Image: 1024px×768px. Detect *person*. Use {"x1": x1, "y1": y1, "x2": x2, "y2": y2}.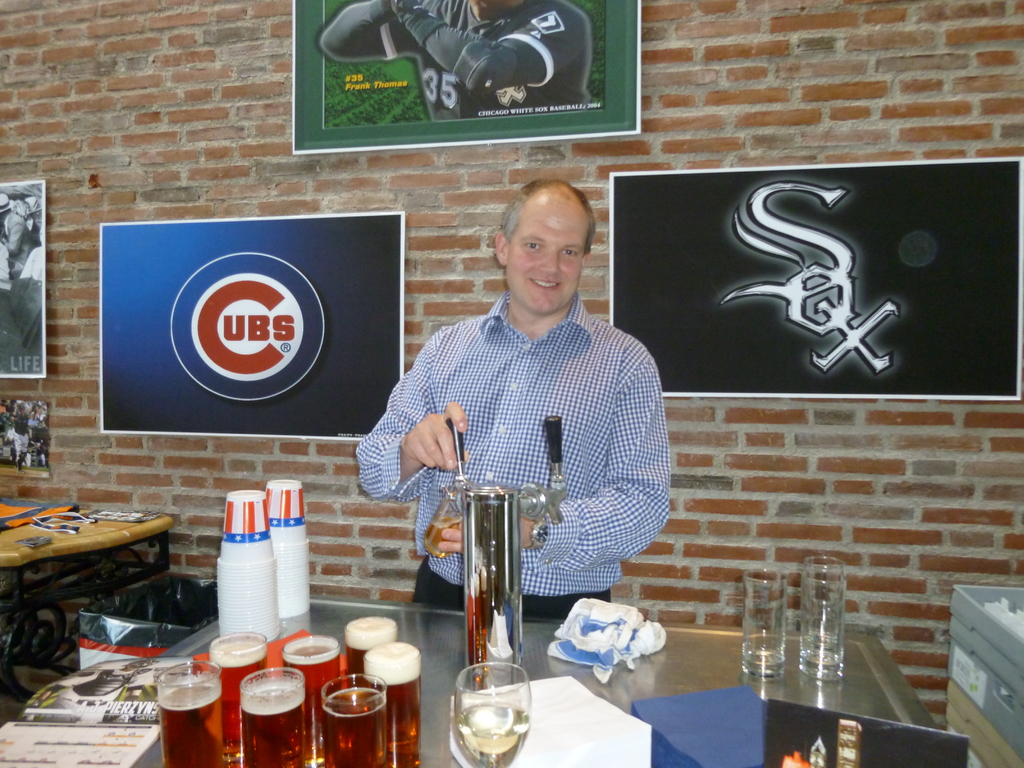
{"x1": 313, "y1": 0, "x2": 595, "y2": 118}.
